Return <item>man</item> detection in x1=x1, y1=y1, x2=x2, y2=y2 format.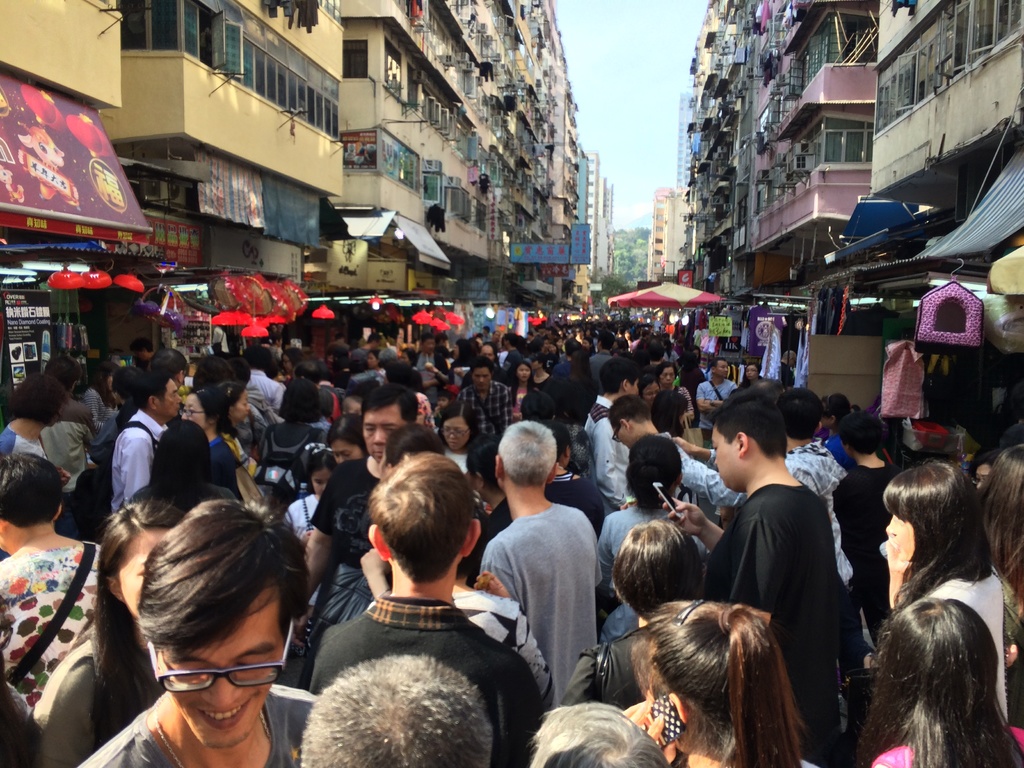
x1=456, y1=356, x2=514, y2=442.
